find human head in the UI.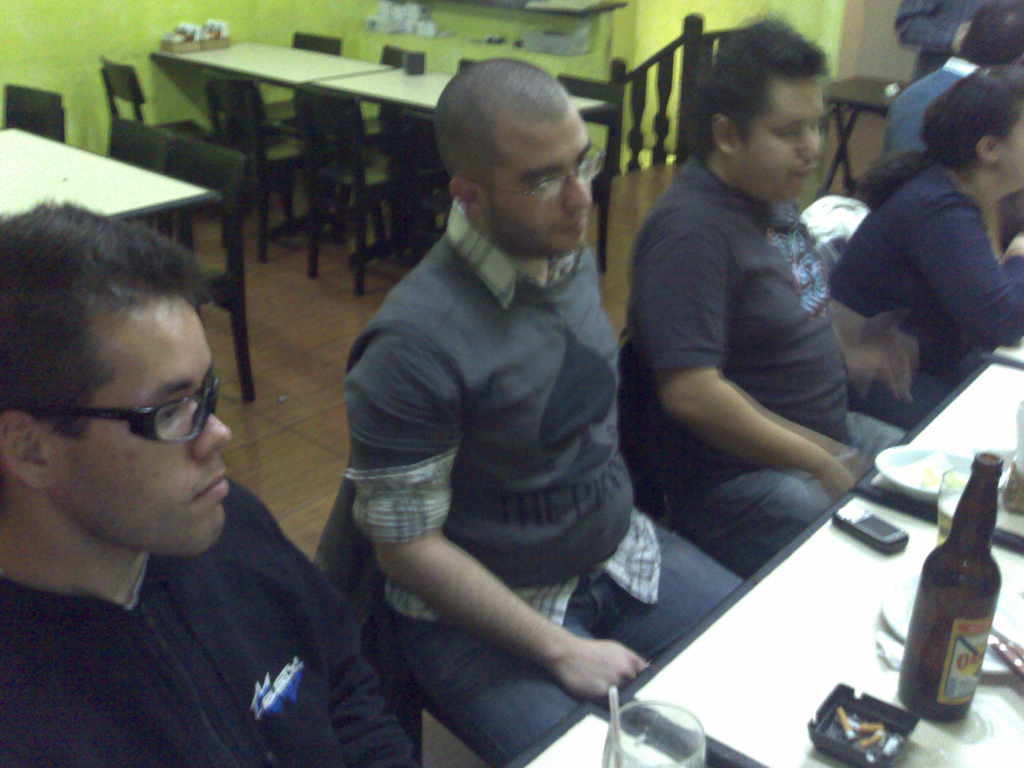
UI element at crop(920, 65, 1023, 200).
